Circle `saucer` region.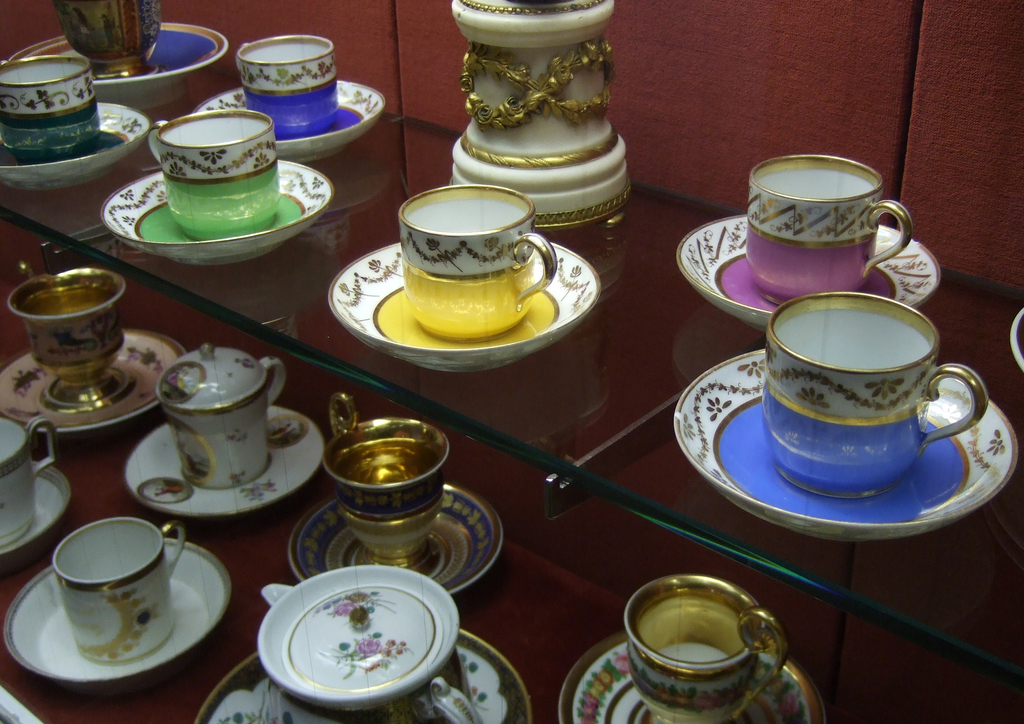
Region: region(194, 628, 531, 723).
